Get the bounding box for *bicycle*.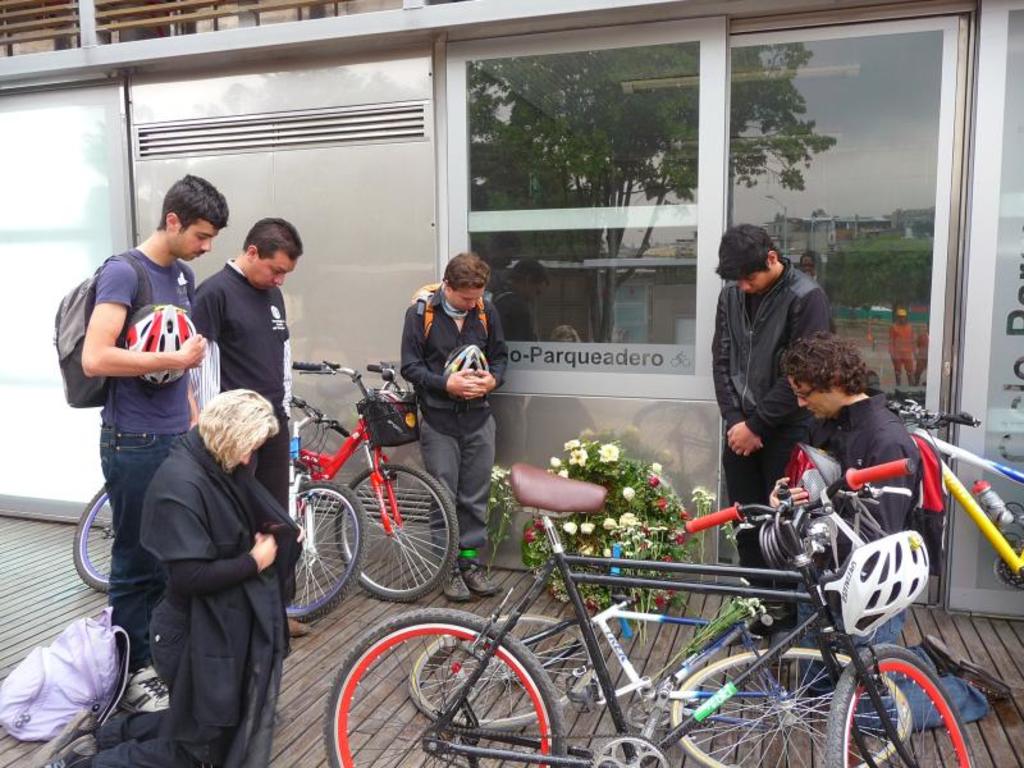
box=[69, 396, 362, 623].
